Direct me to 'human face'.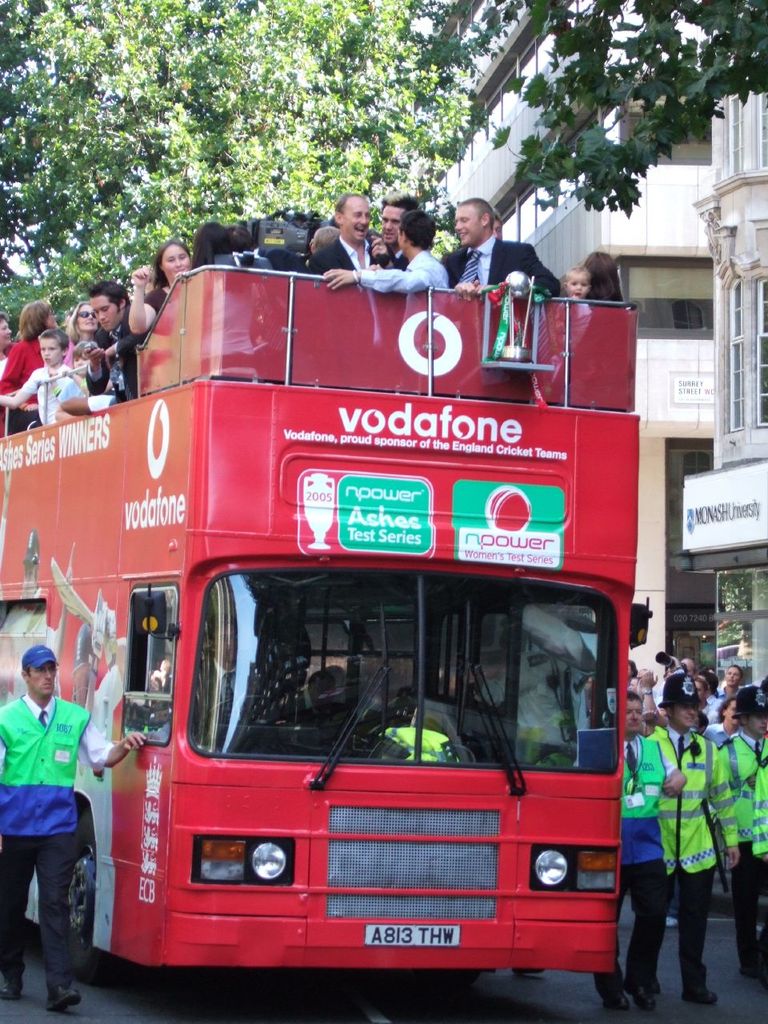
Direction: 41 342 58 364.
